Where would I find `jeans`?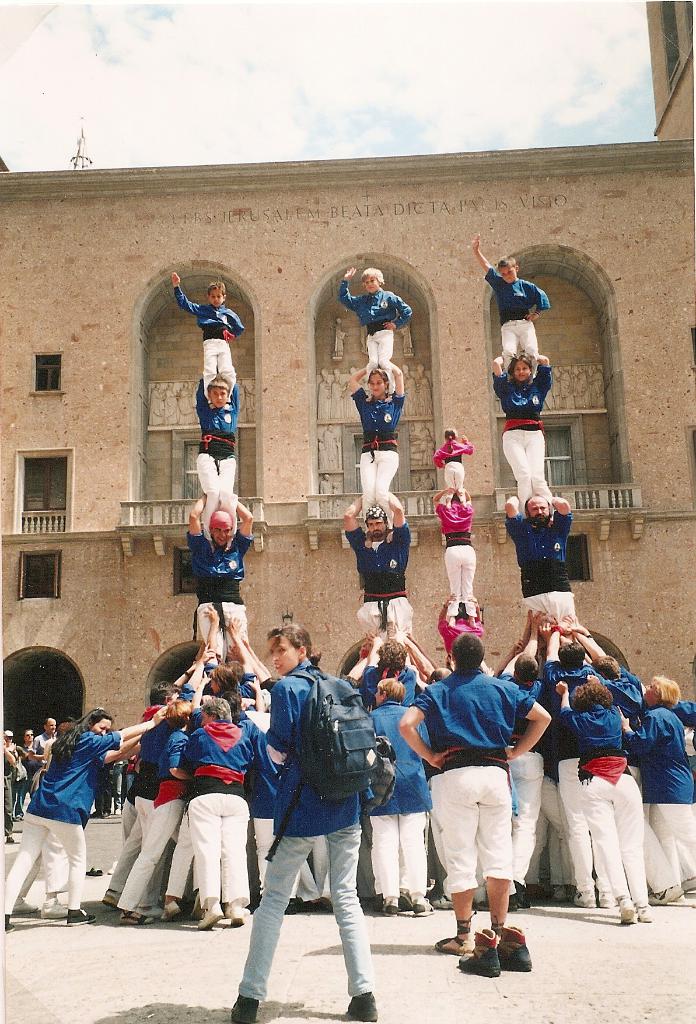
At <region>37, 839, 61, 893</region>.
